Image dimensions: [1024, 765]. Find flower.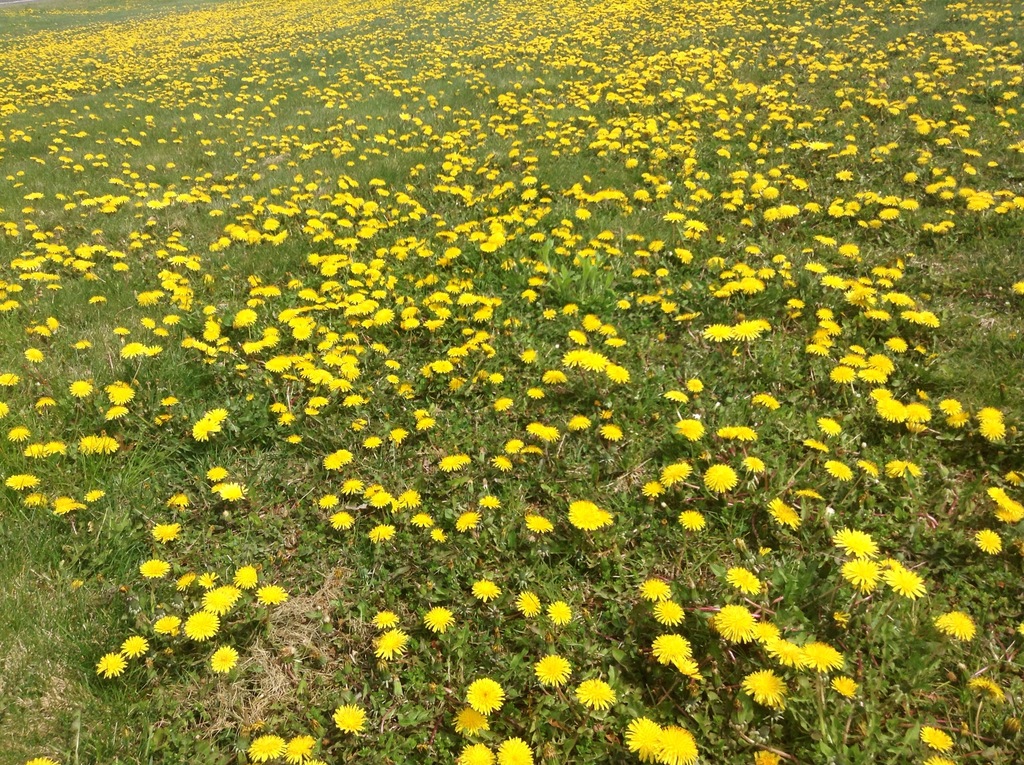
[x1=285, y1=430, x2=301, y2=442].
